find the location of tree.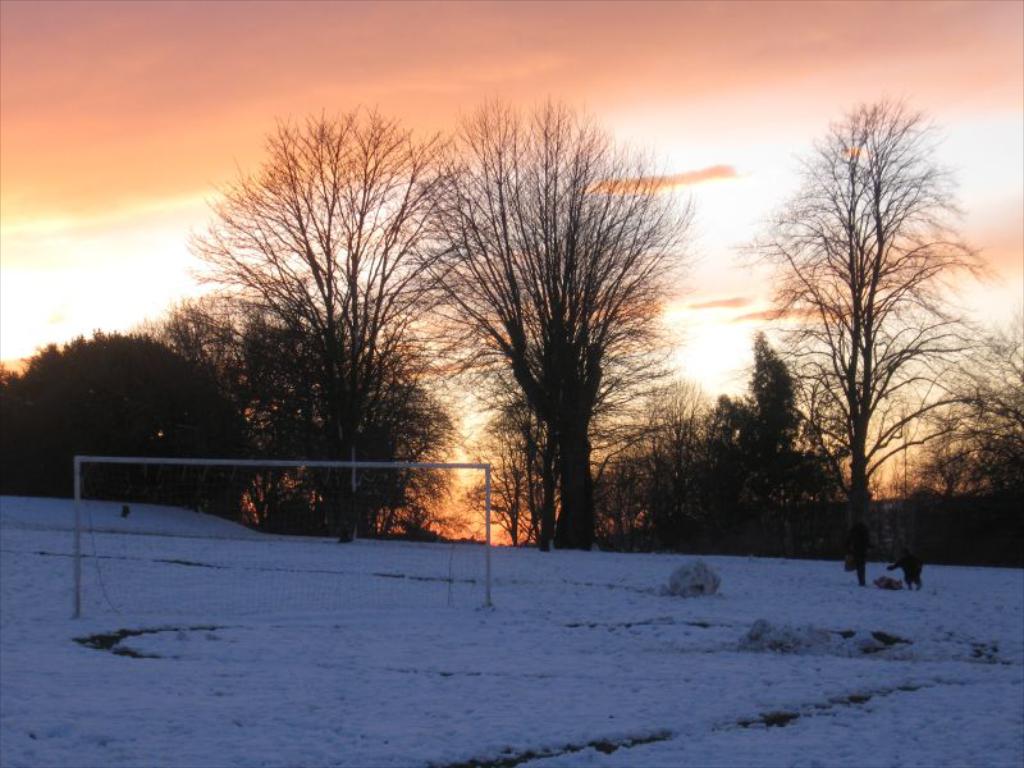
Location: (x1=369, y1=93, x2=723, y2=547).
